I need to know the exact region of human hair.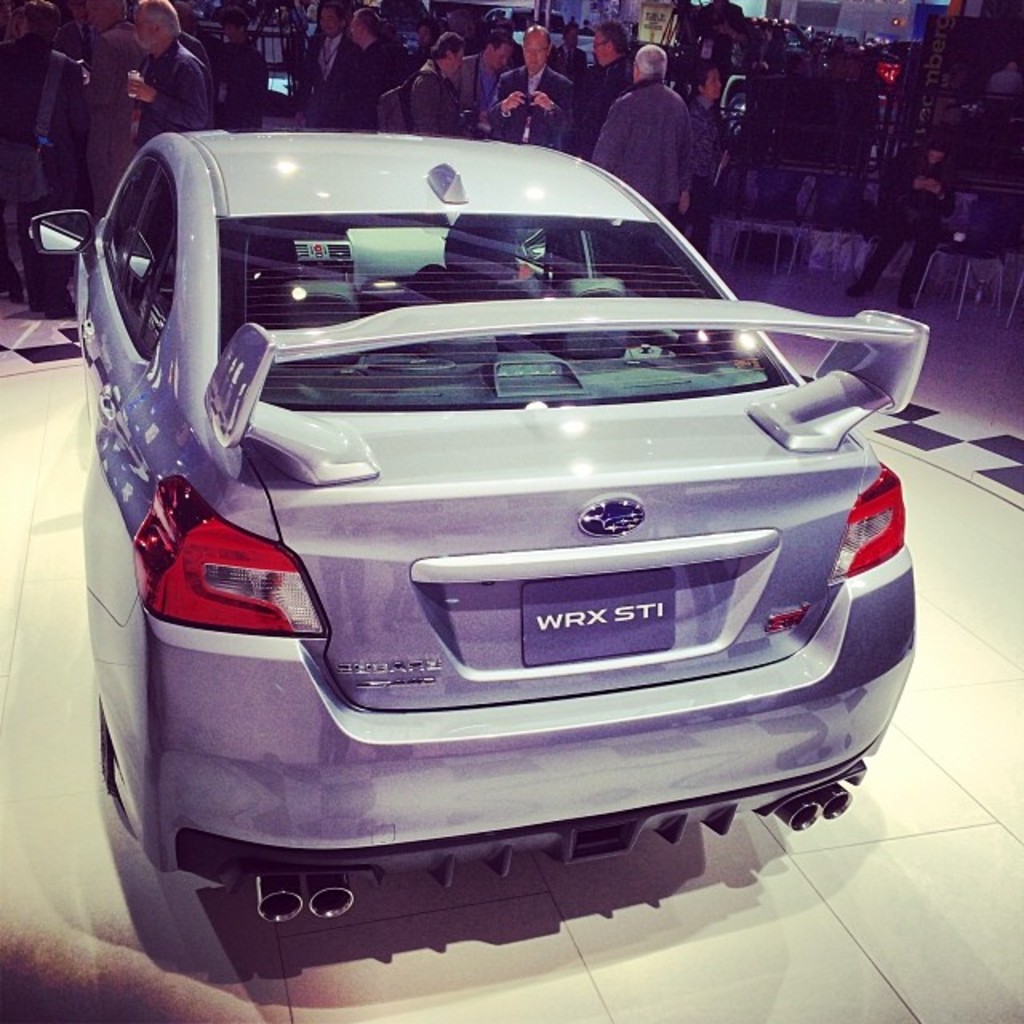
Region: bbox=(144, 0, 182, 37).
